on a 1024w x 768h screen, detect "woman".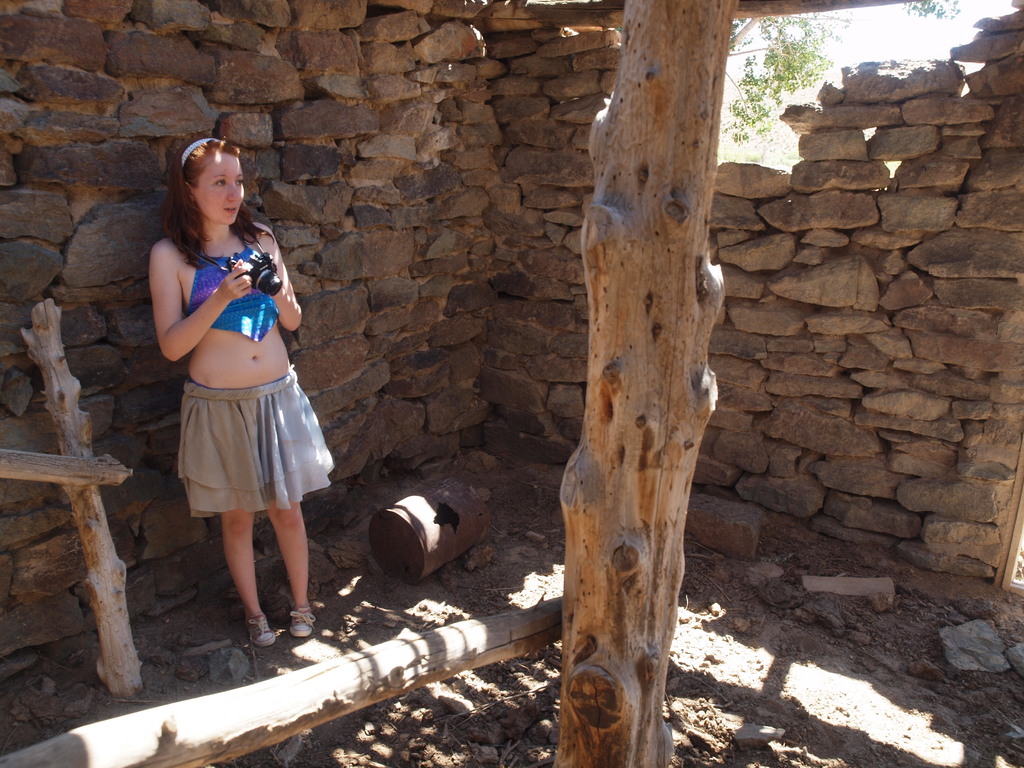
143, 134, 337, 639.
